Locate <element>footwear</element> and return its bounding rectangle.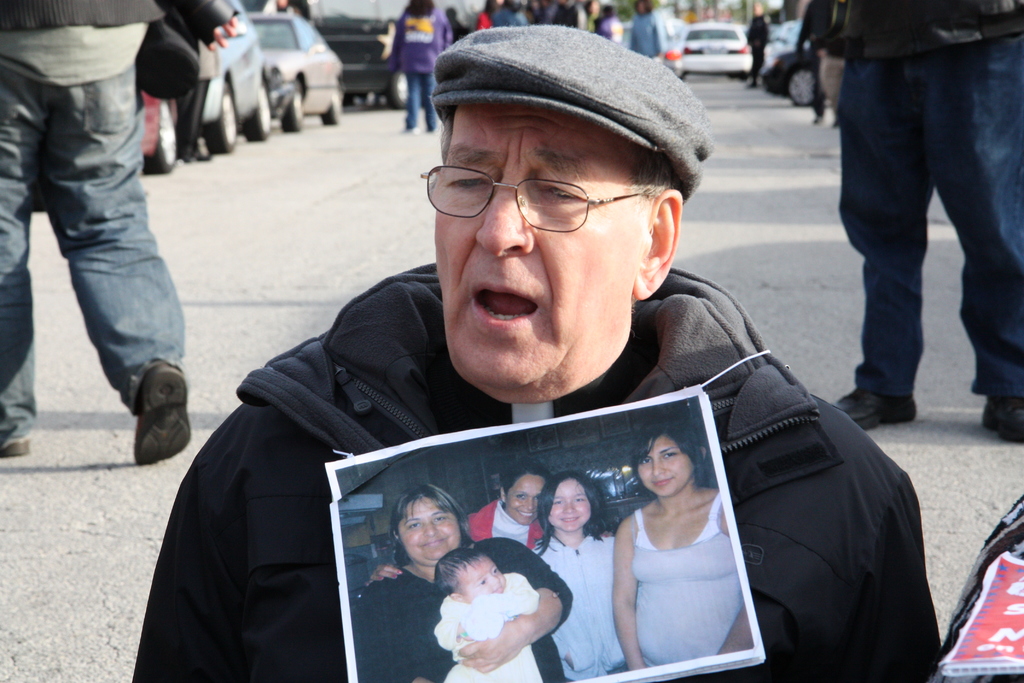
bbox(0, 440, 30, 458).
